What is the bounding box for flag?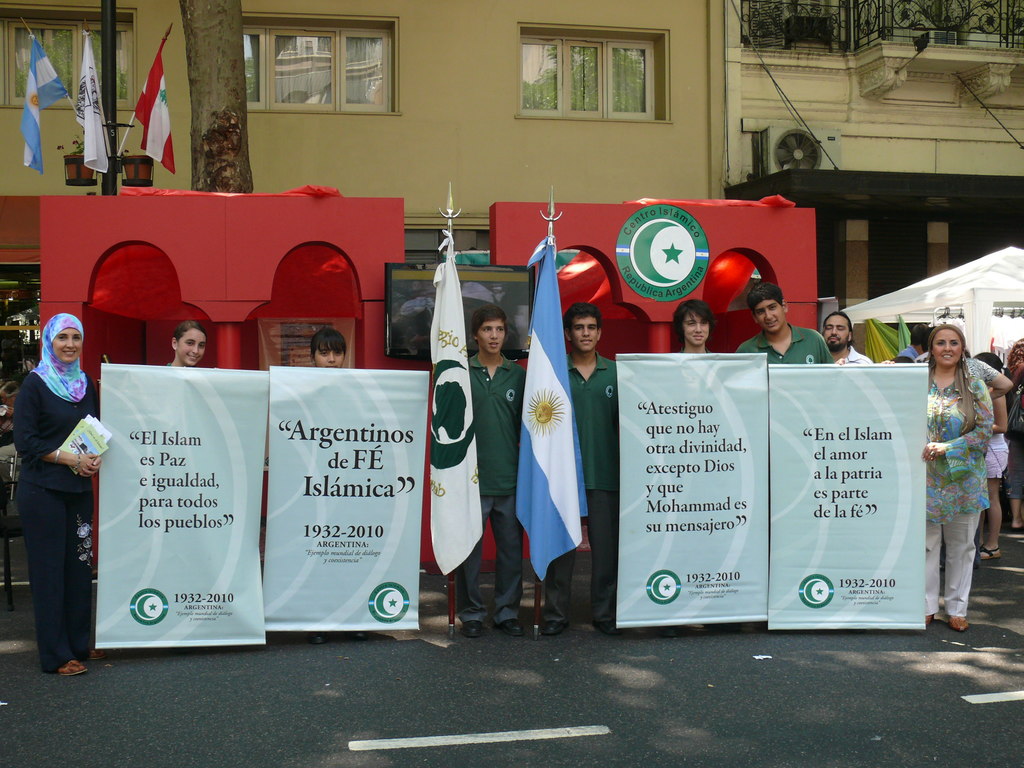
24/35/72/170.
